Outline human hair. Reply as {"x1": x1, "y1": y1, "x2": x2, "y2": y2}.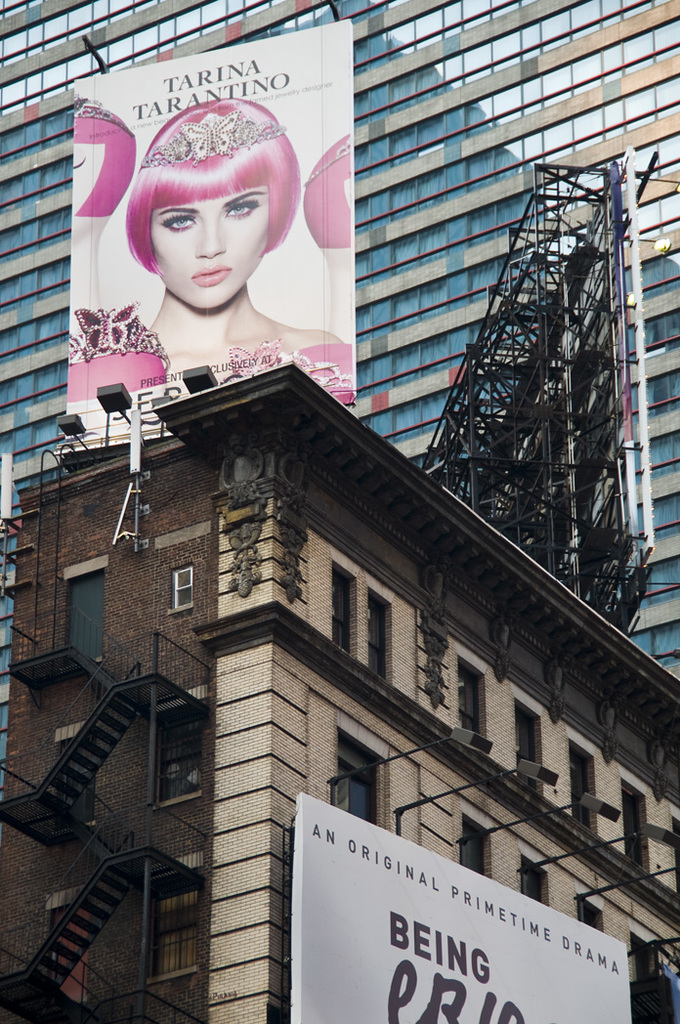
{"x1": 123, "y1": 95, "x2": 302, "y2": 267}.
